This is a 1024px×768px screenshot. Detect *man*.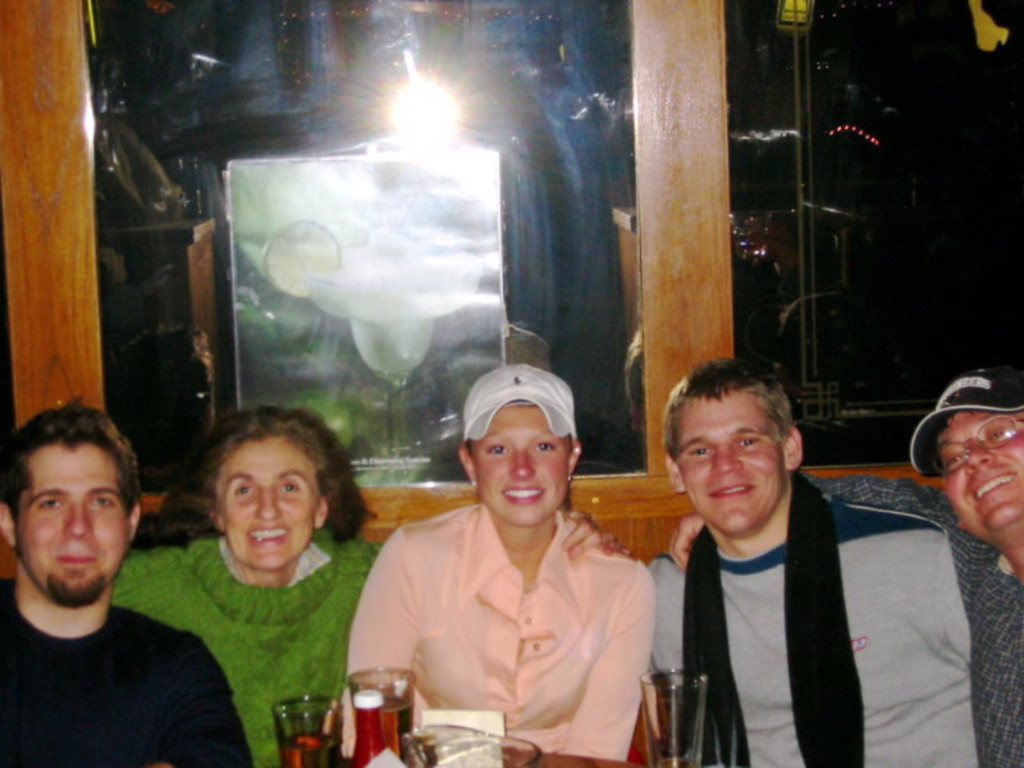
box=[646, 352, 978, 767].
